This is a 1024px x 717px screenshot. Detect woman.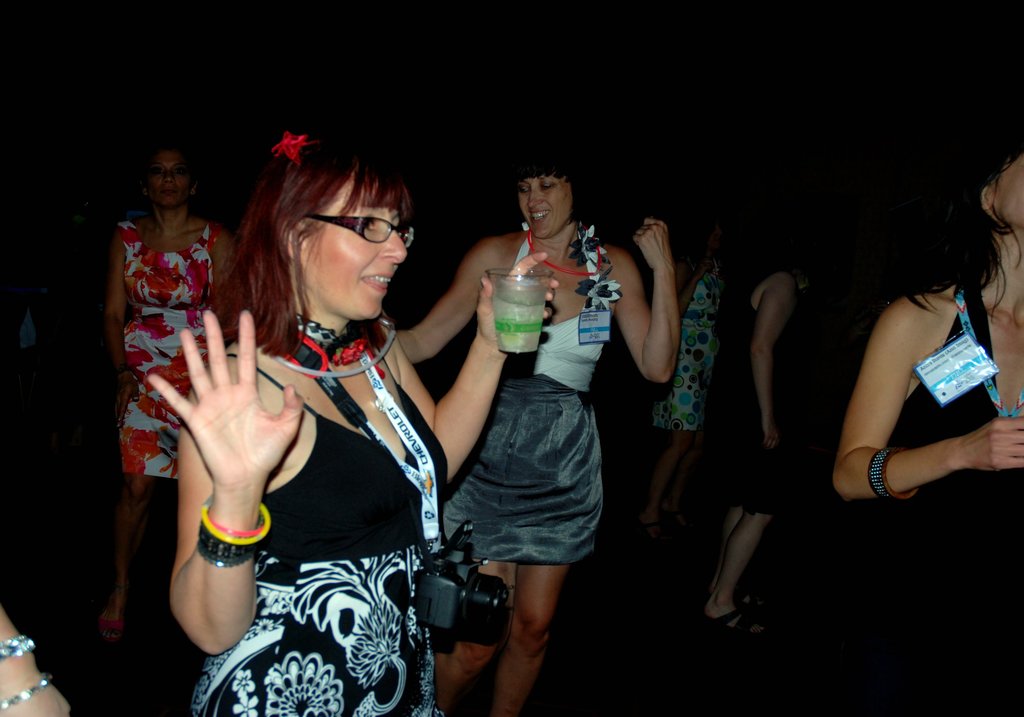
[155,122,506,708].
